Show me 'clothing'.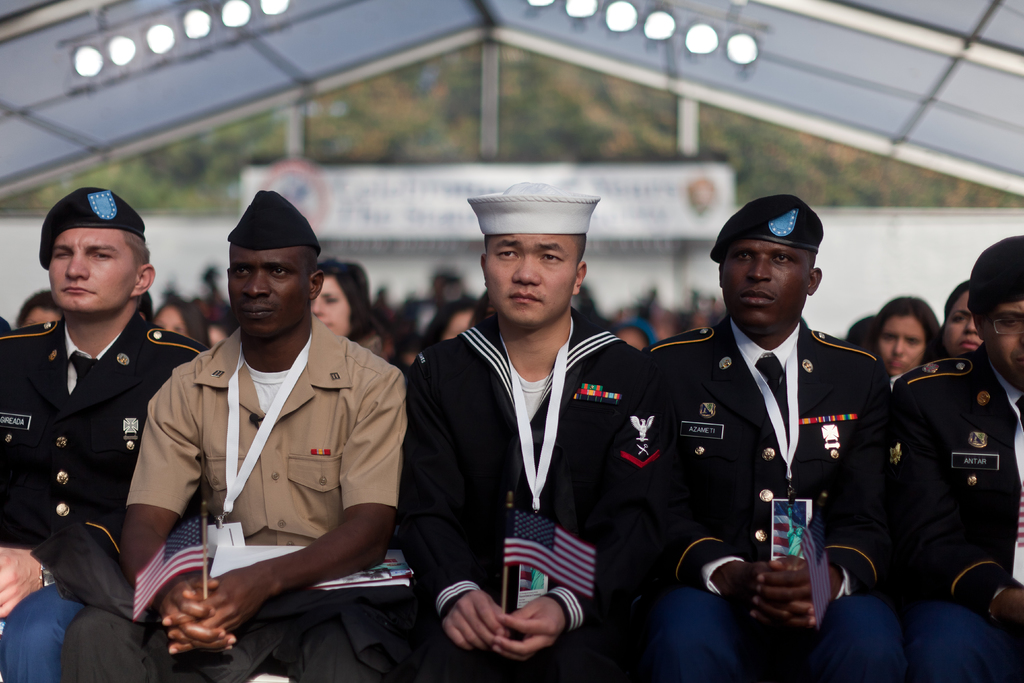
'clothing' is here: <region>381, 281, 687, 682</region>.
